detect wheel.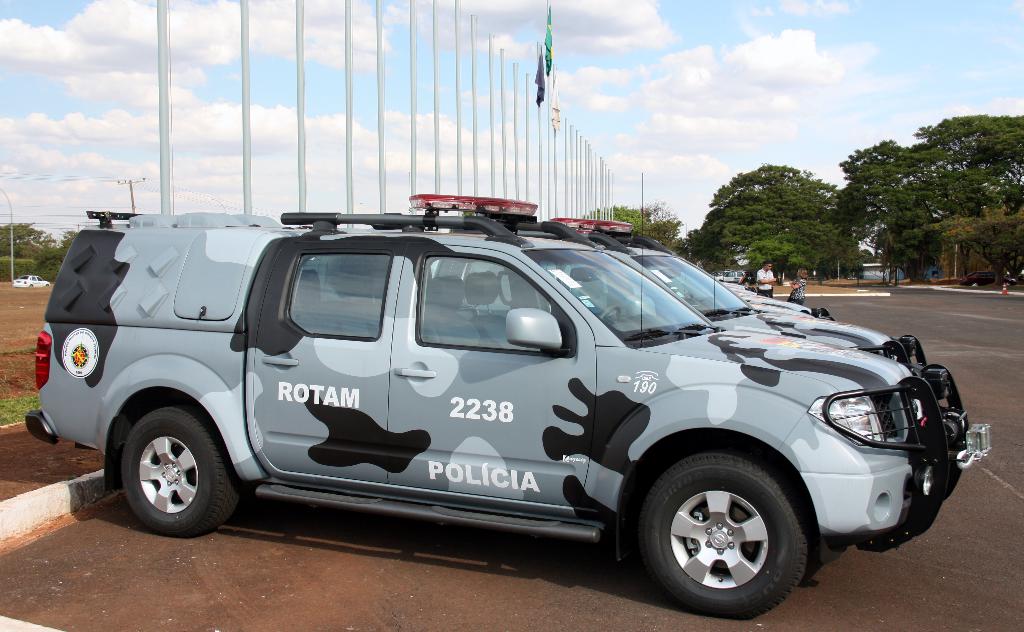
Detected at 120, 397, 246, 535.
